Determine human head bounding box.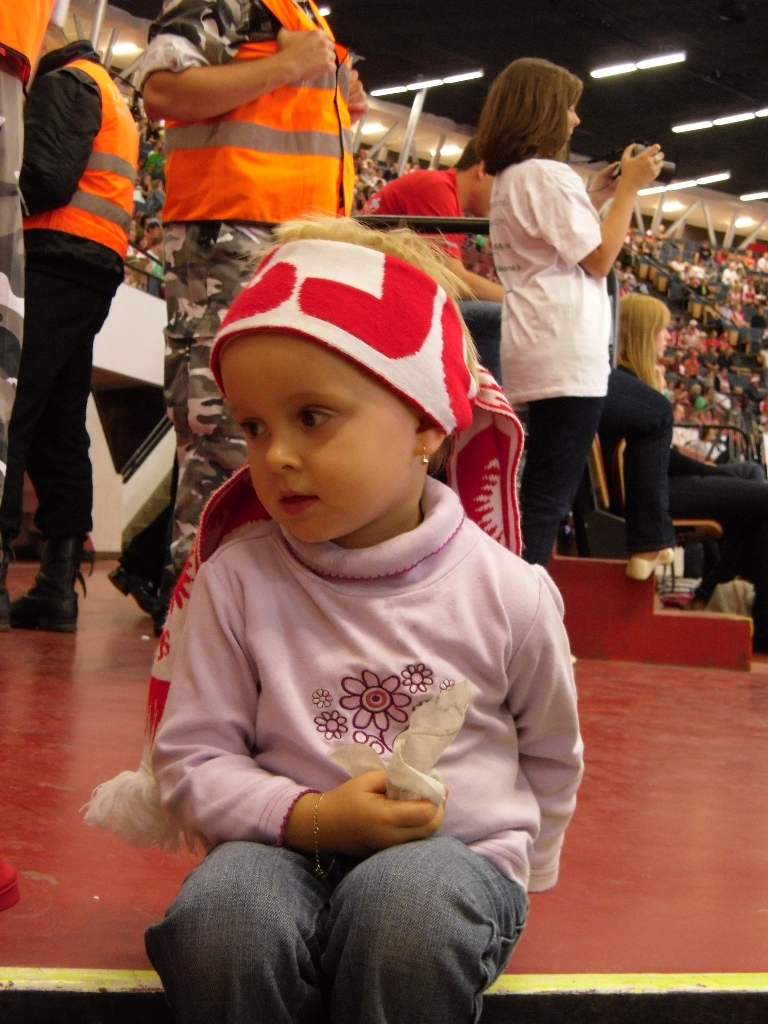
Determined: 475,55,586,163.
